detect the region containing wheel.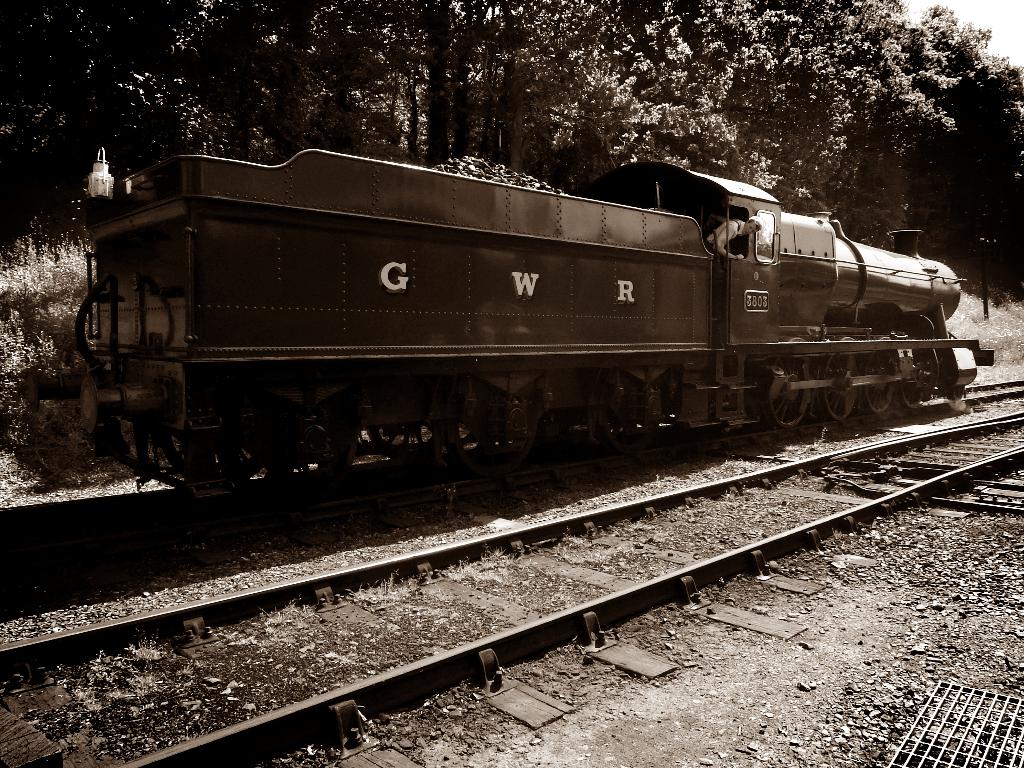
l=863, t=339, r=887, b=410.
